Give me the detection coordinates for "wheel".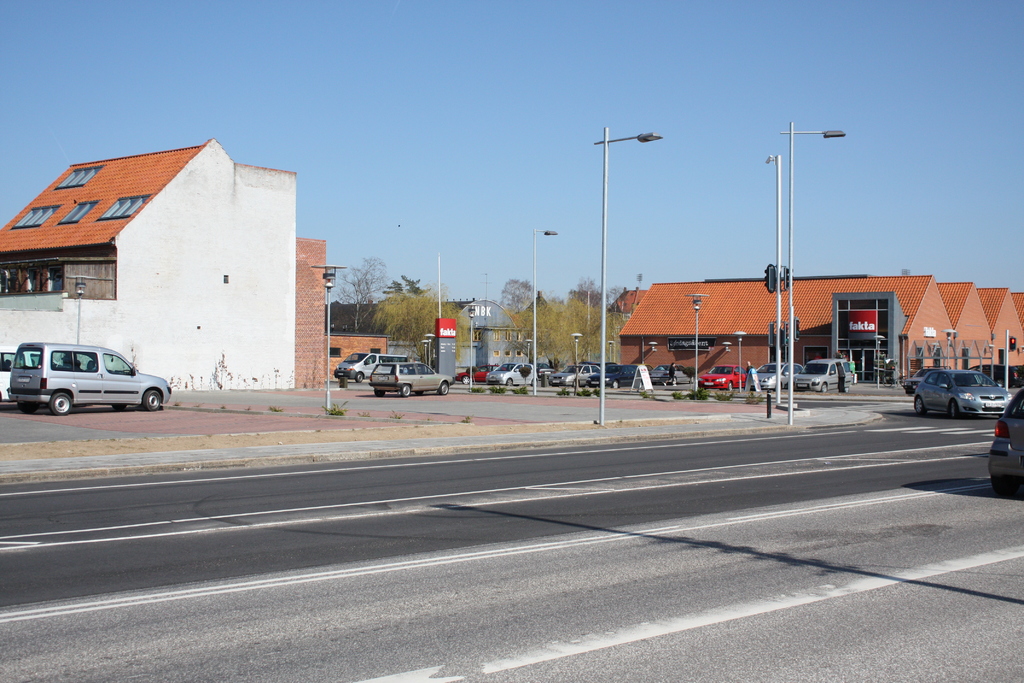
911/398/920/413.
